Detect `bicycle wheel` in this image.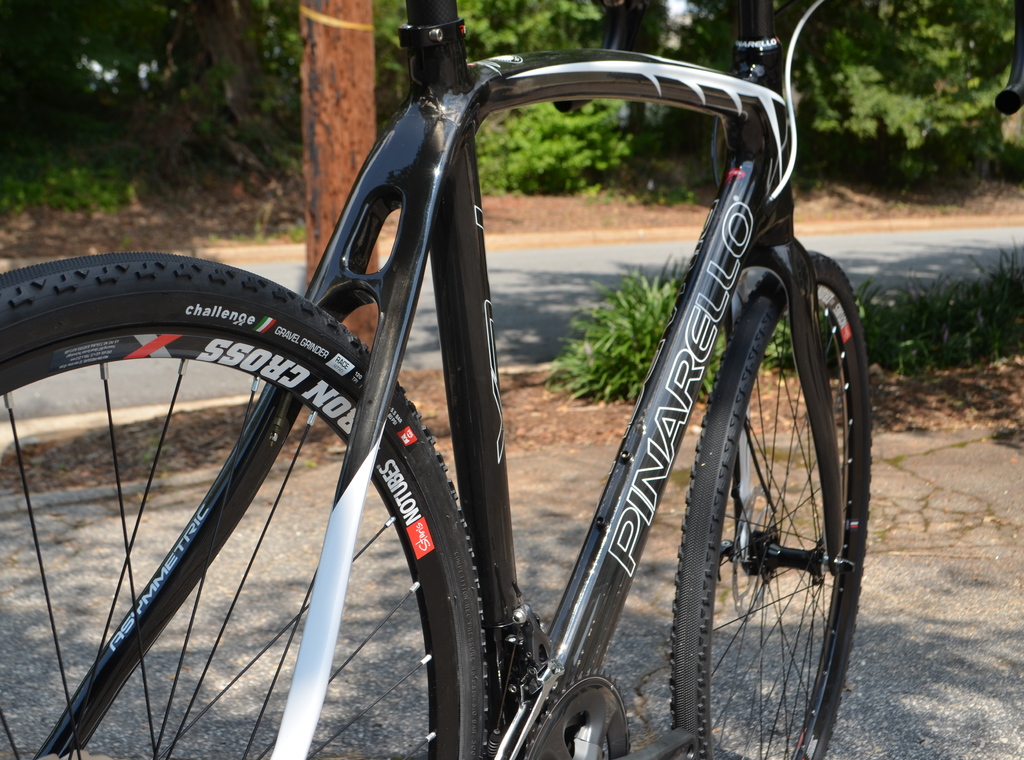
Detection: x1=0, y1=255, x2=484, y2=759.
